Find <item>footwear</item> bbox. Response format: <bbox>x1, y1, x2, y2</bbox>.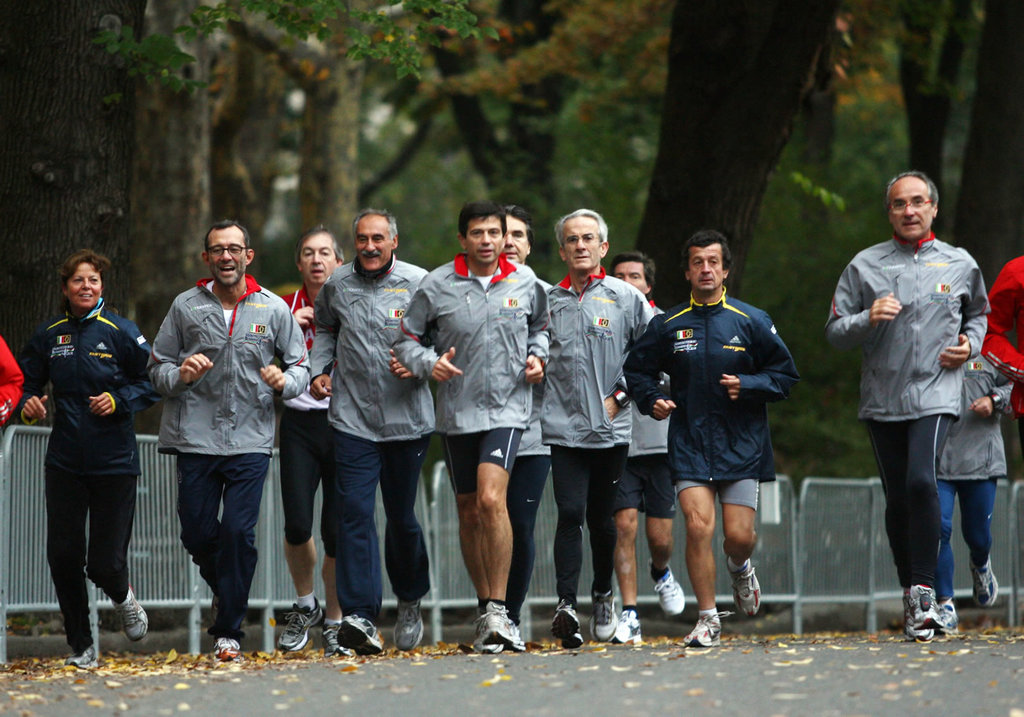
<bbox>67, 646, 98, 671</bbox>.
